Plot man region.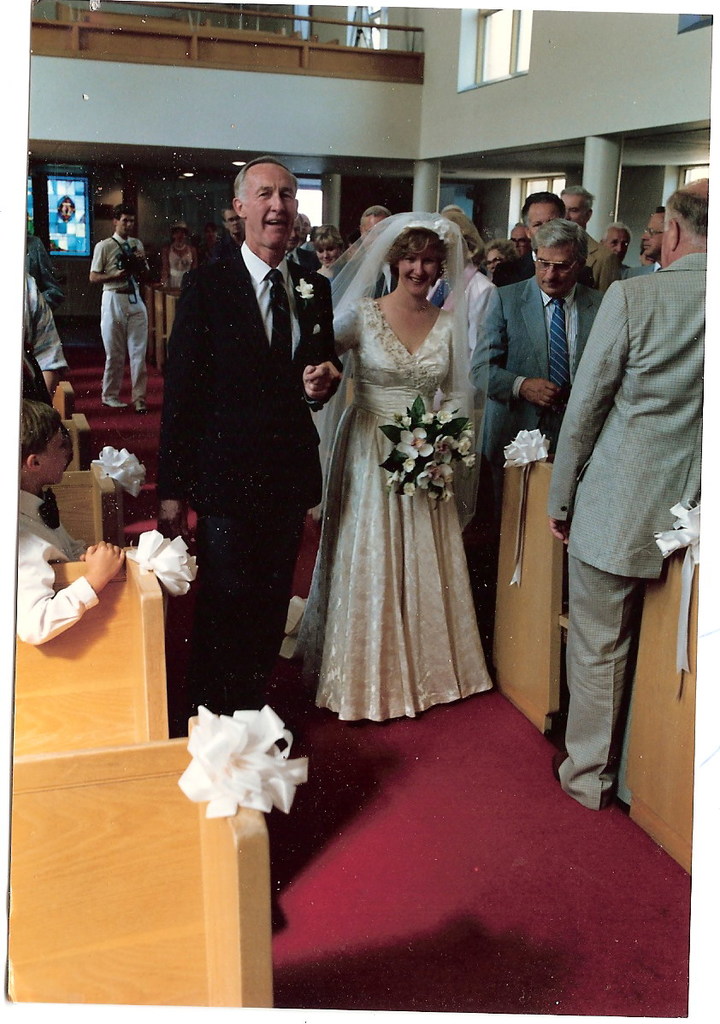
Plotted at 616/203/670/284.
